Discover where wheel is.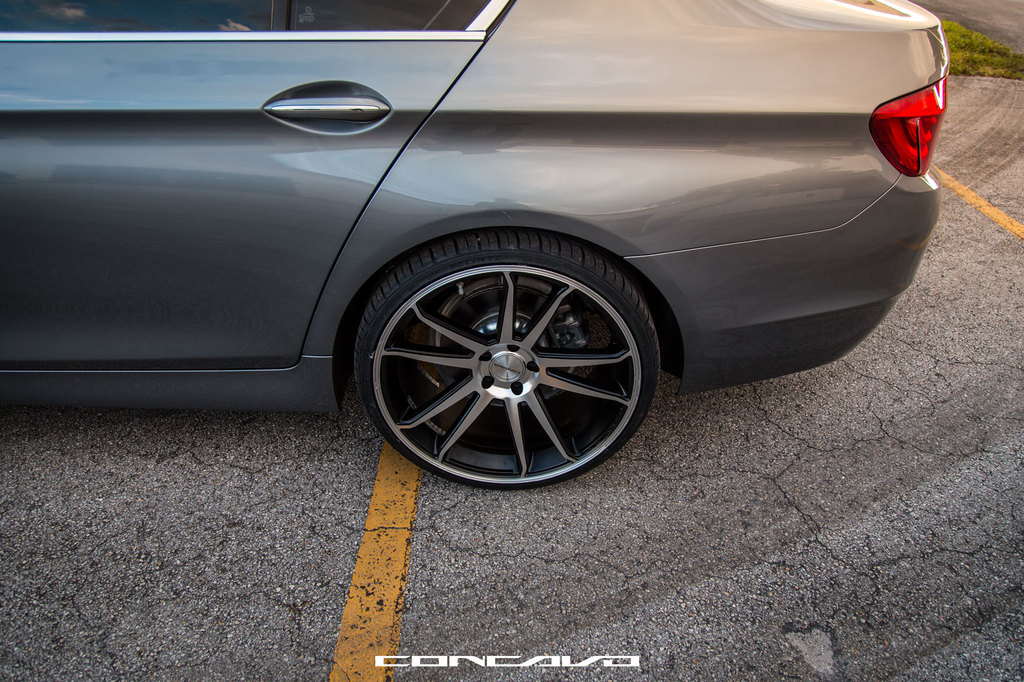
Discovered at 342:226:676:477.
